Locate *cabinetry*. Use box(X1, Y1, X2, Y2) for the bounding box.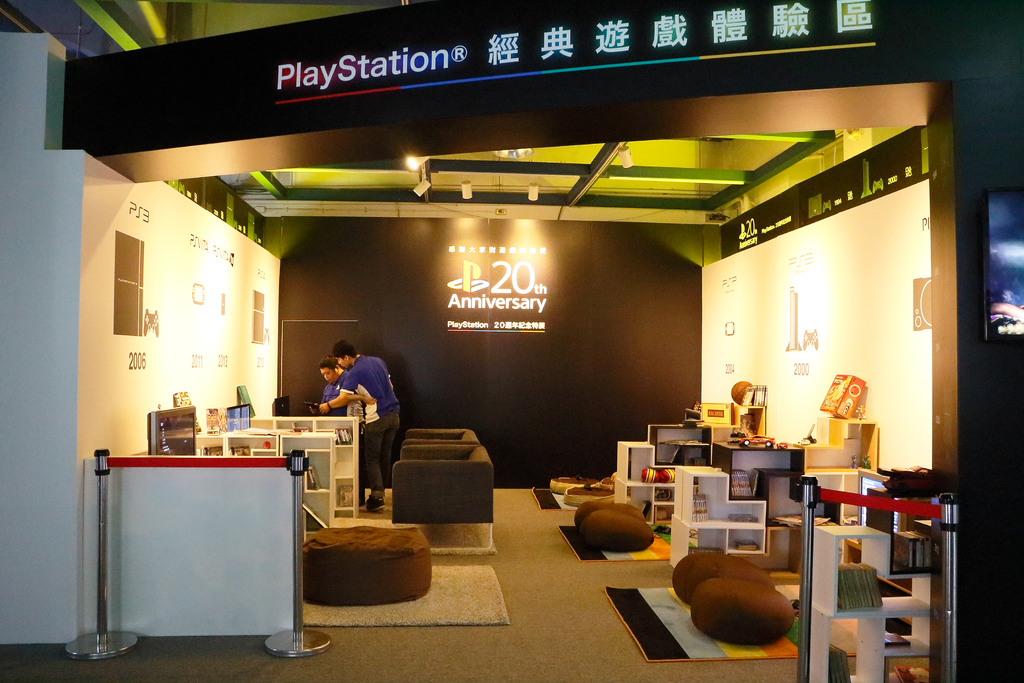
box(80, 449, 312, 641).
